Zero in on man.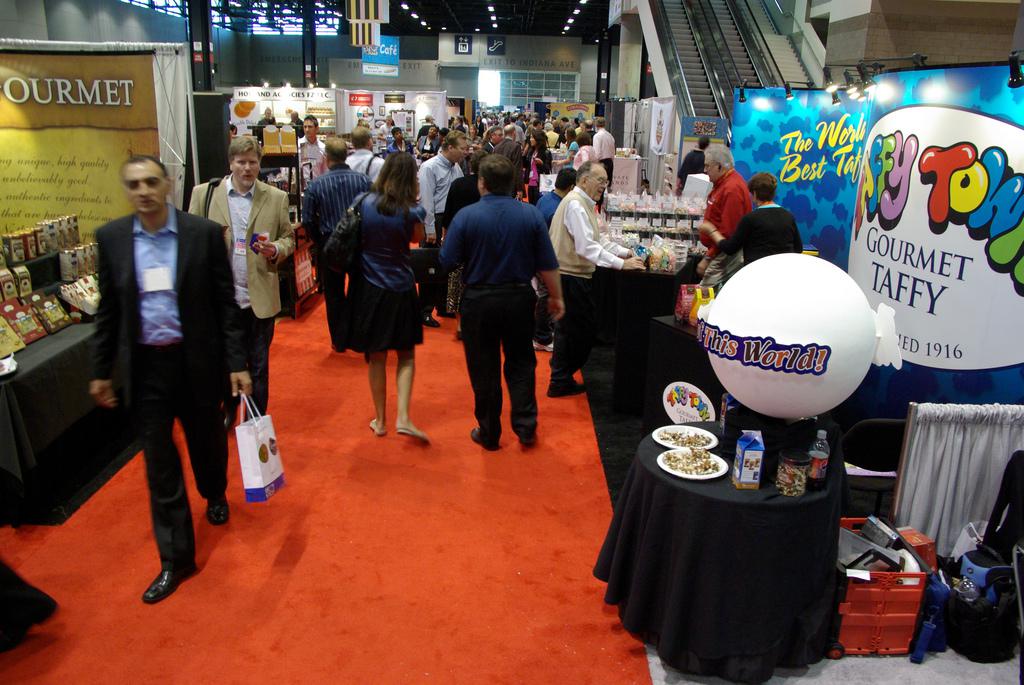
Zeroed in: <box>689,144,756,280</box>.
